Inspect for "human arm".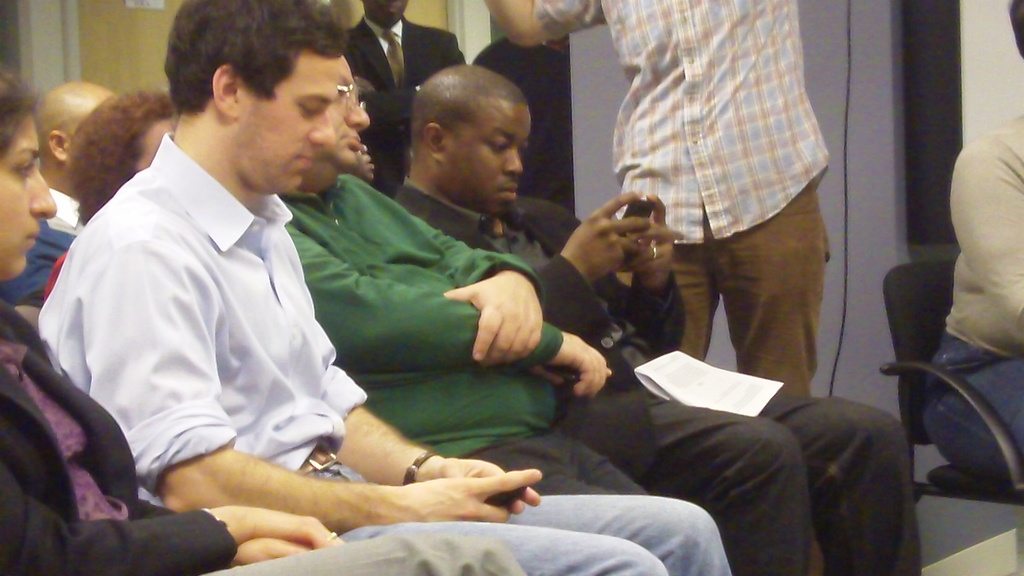
Inspection: <region>472, 0, 604, 50</region>.
